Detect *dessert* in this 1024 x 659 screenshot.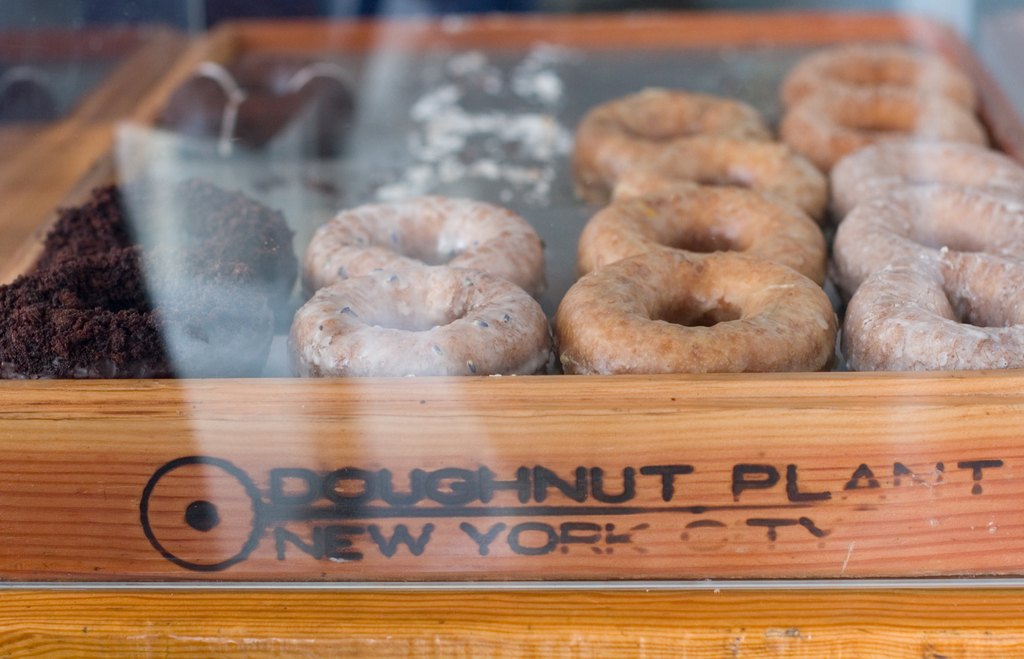
Detection: [x1=266, y1=269, x2=547, y2=387].
